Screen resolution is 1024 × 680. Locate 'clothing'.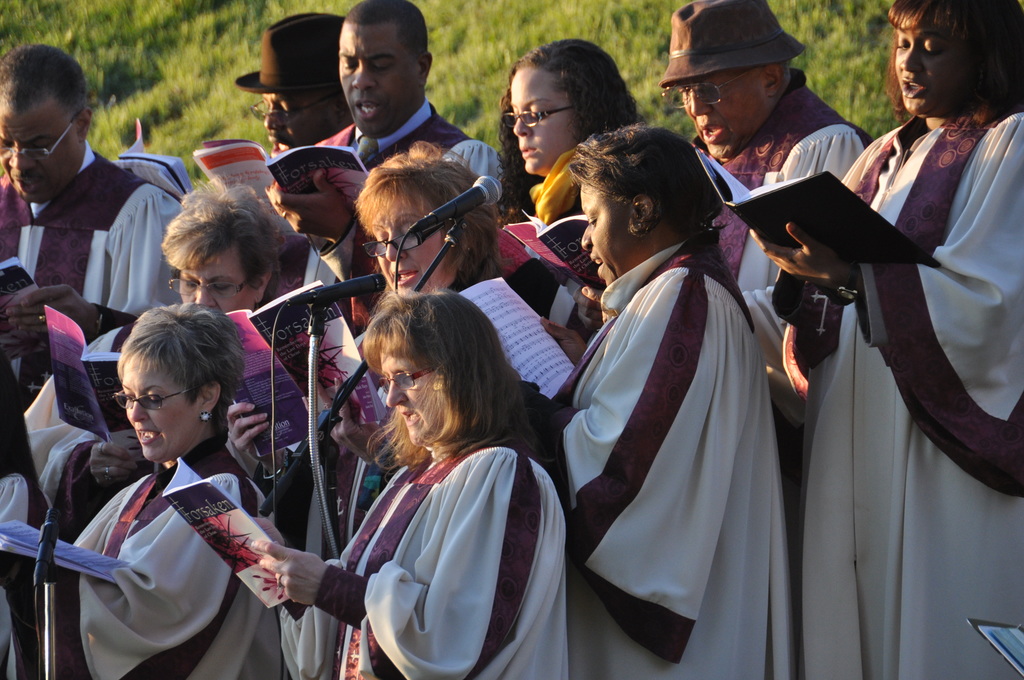
region(0, 139, 175, 411).
